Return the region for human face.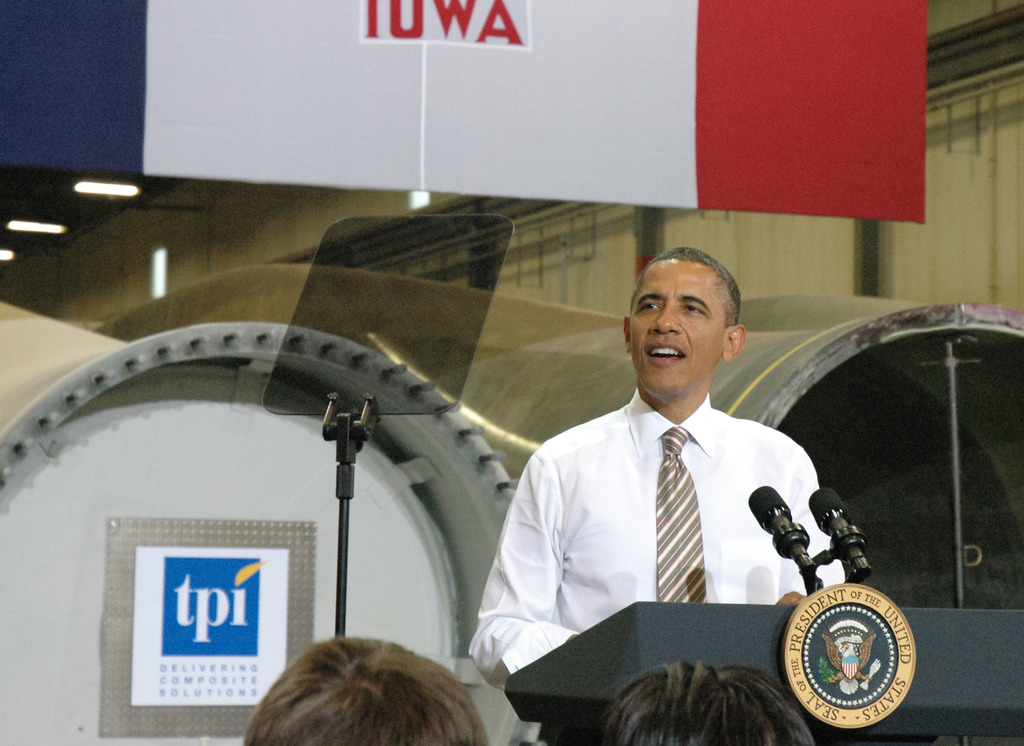
crop(627, 258, 726, 400).
